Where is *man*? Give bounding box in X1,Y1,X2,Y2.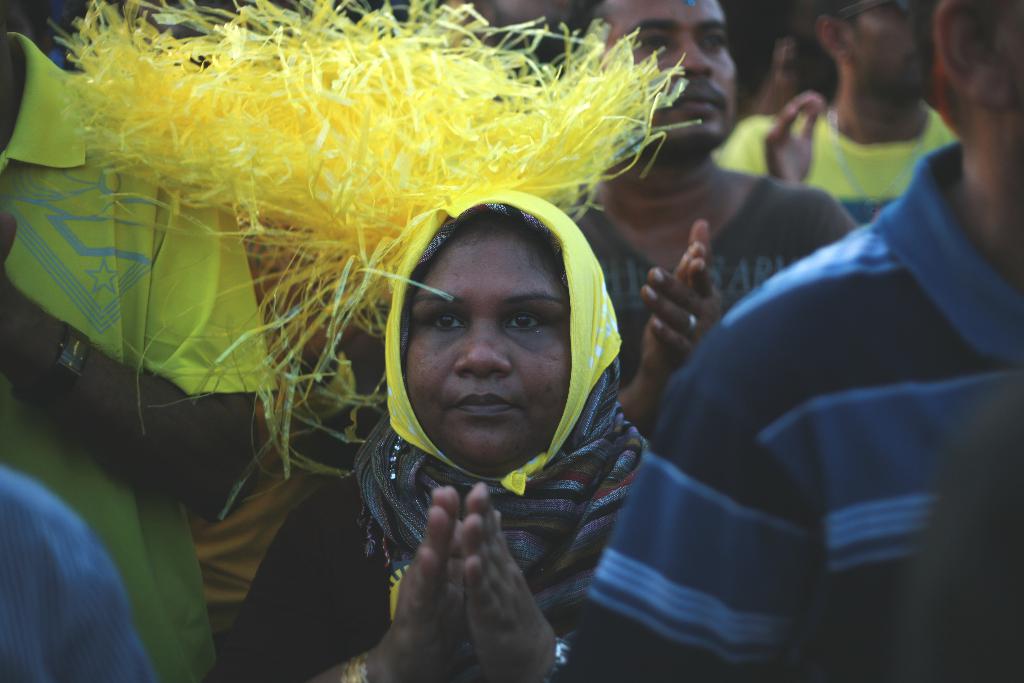
753,27,995,269.
